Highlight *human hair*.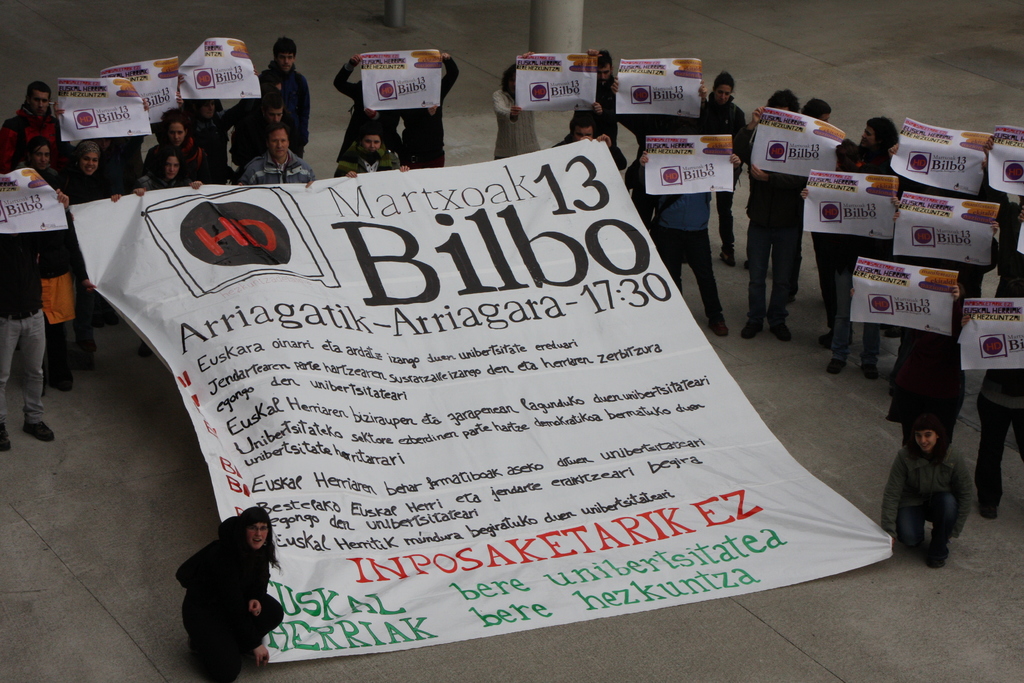
Highlighted region: [767, 88, 803, 115].
